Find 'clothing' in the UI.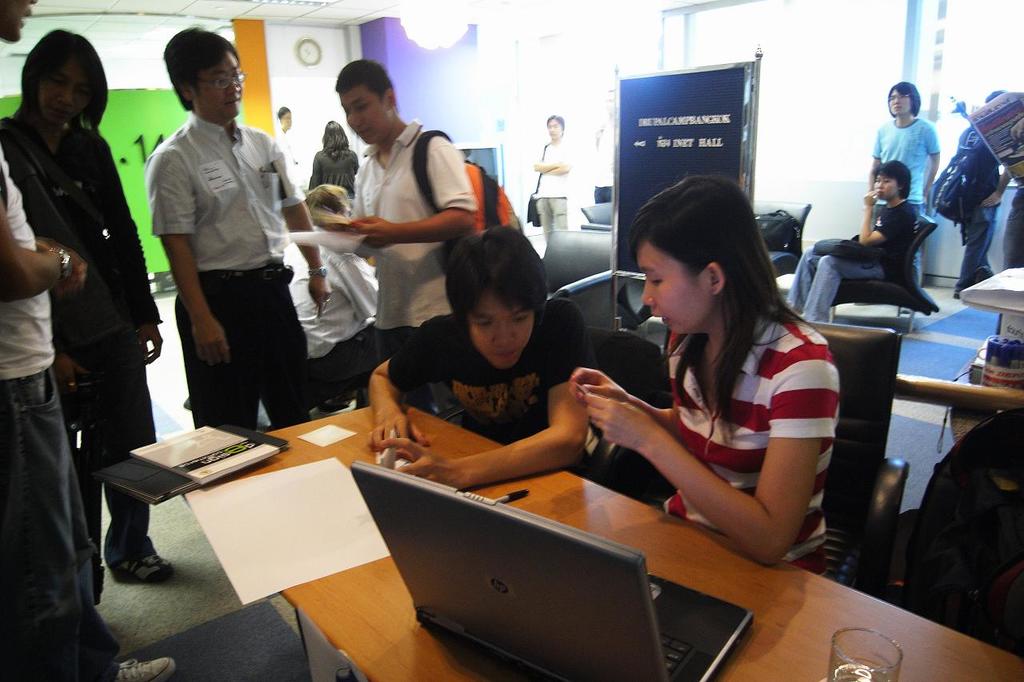
UI element at l=0, t=119, r=163, b=556.
